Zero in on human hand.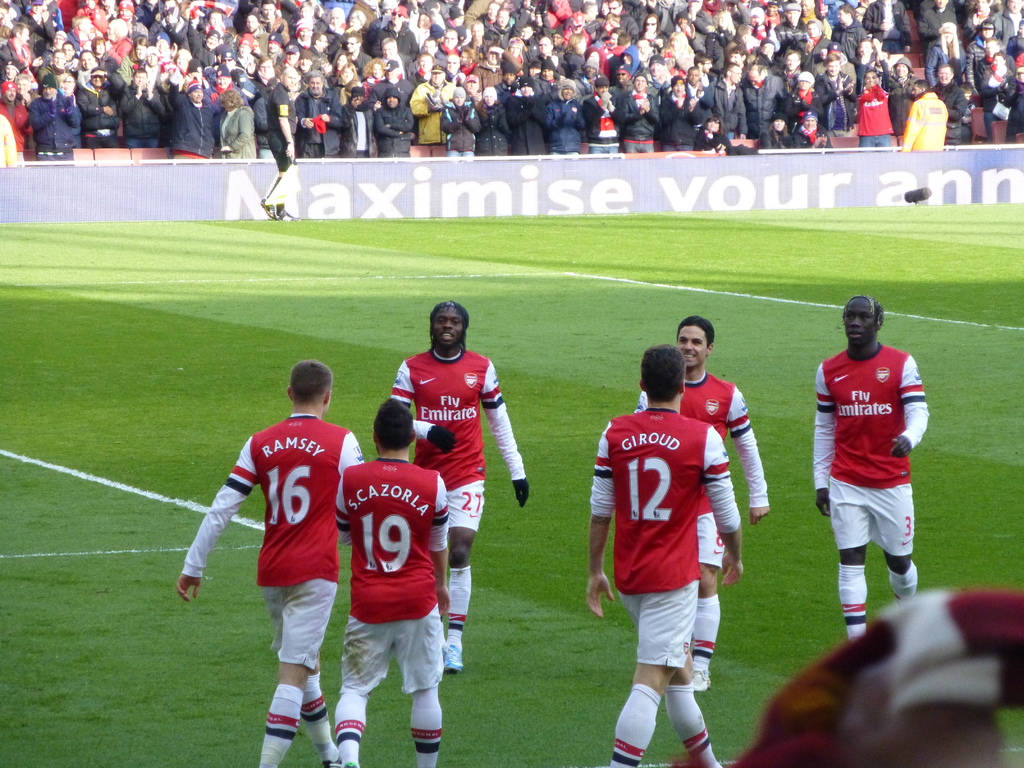
Zeroed in: {"left": 145, "top": 81, "right": 154, "bottom": 95}.
